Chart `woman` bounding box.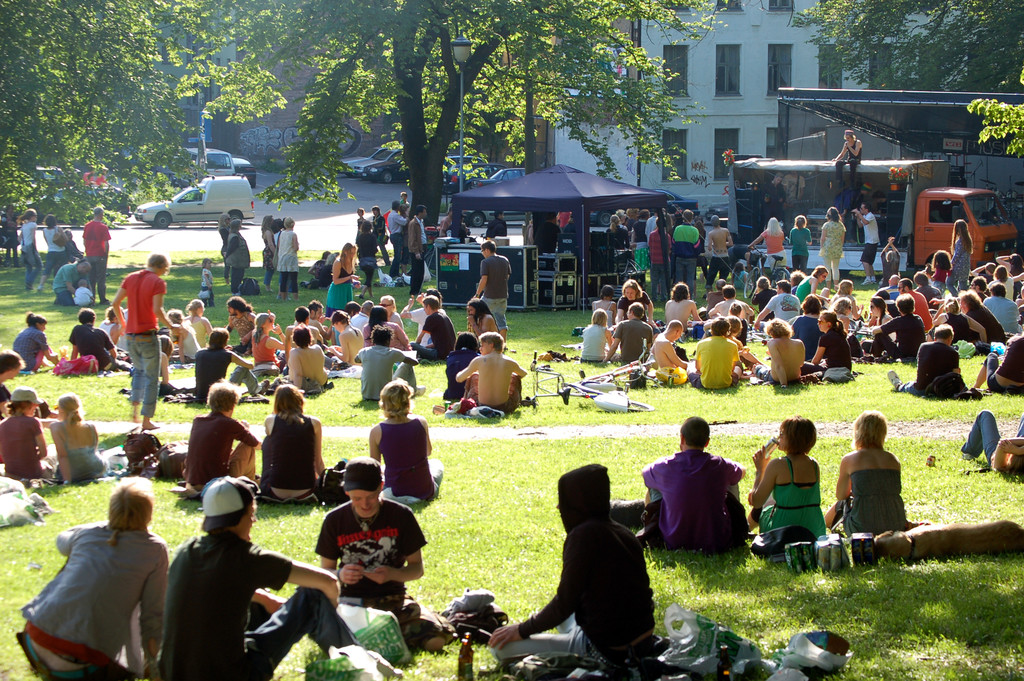
Charted: <box>726,409,827,569</box>.
